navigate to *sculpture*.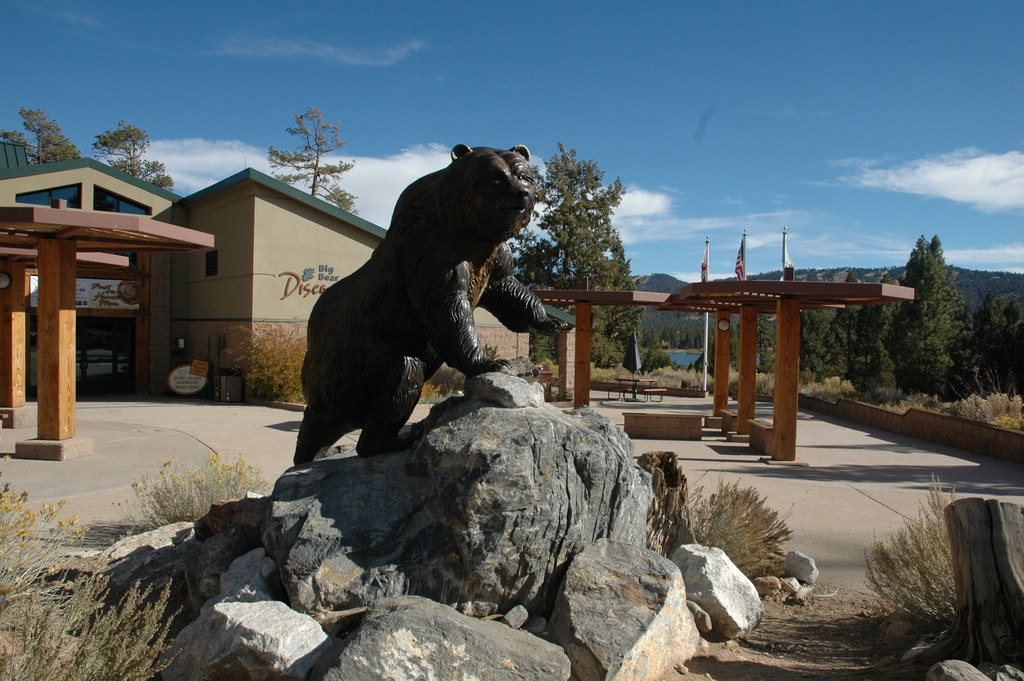
Navigation target: (left=276, top=151, right=568, bottom=486).
